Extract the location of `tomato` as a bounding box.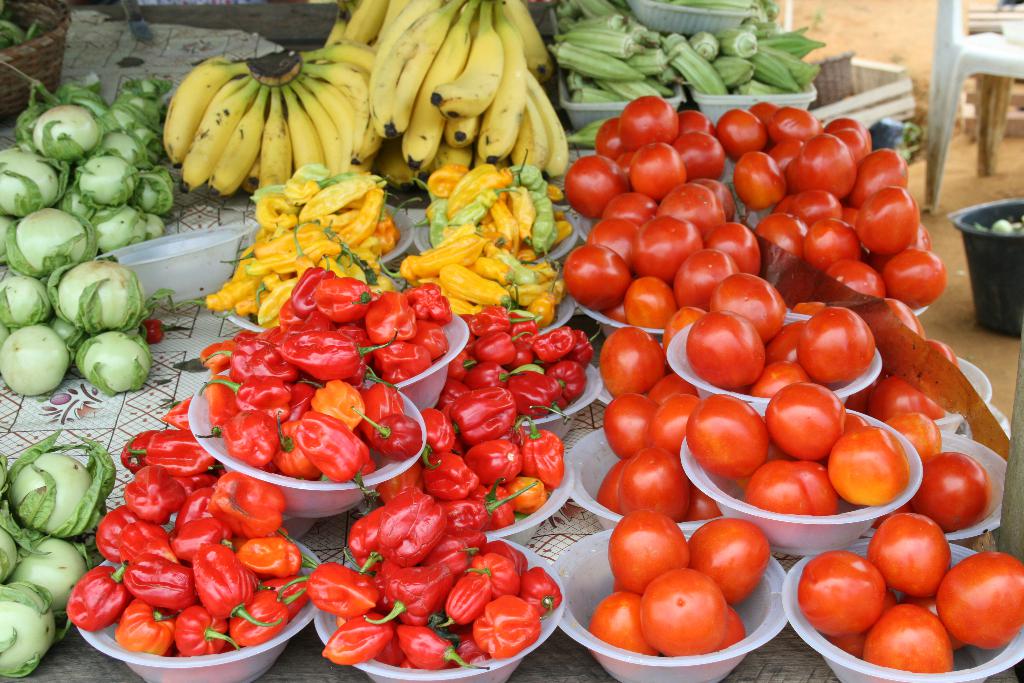
(x1=935, y1=555, x2=1023, y2=642).
